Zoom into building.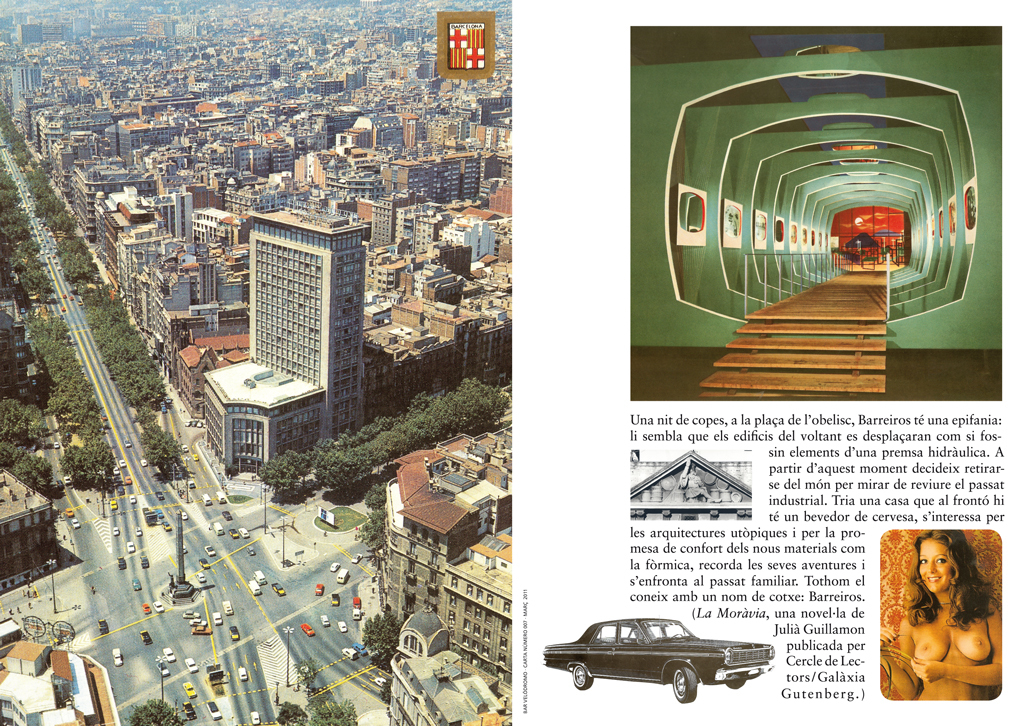
Zoom target: [left=386, top=595, right=519, bottom=725].
